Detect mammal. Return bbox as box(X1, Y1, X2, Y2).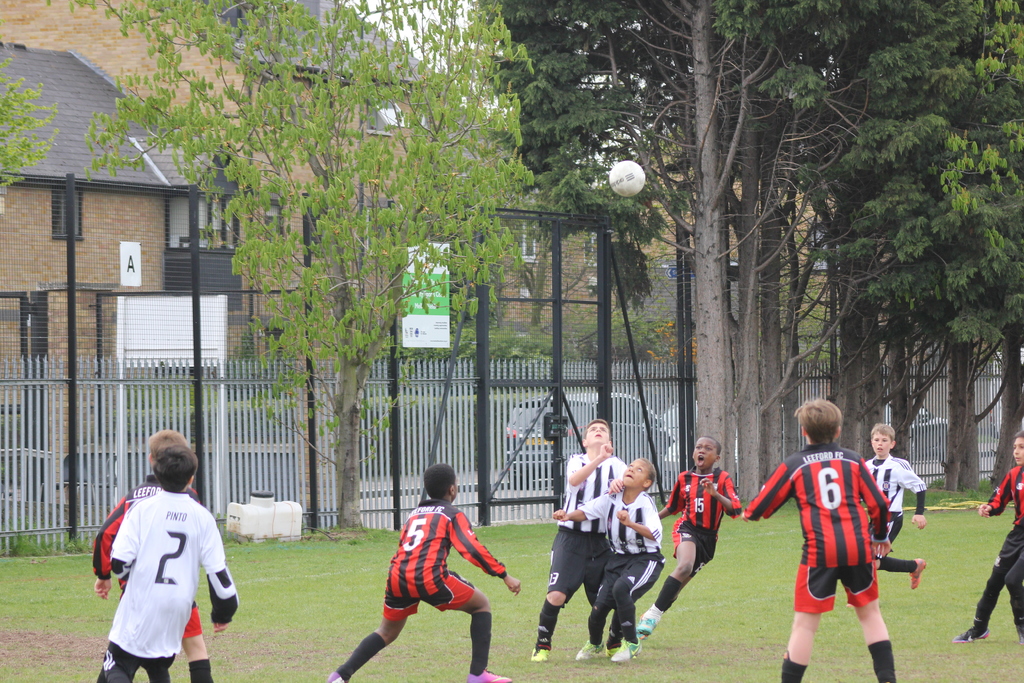
box(552, 457, 664, 661).
